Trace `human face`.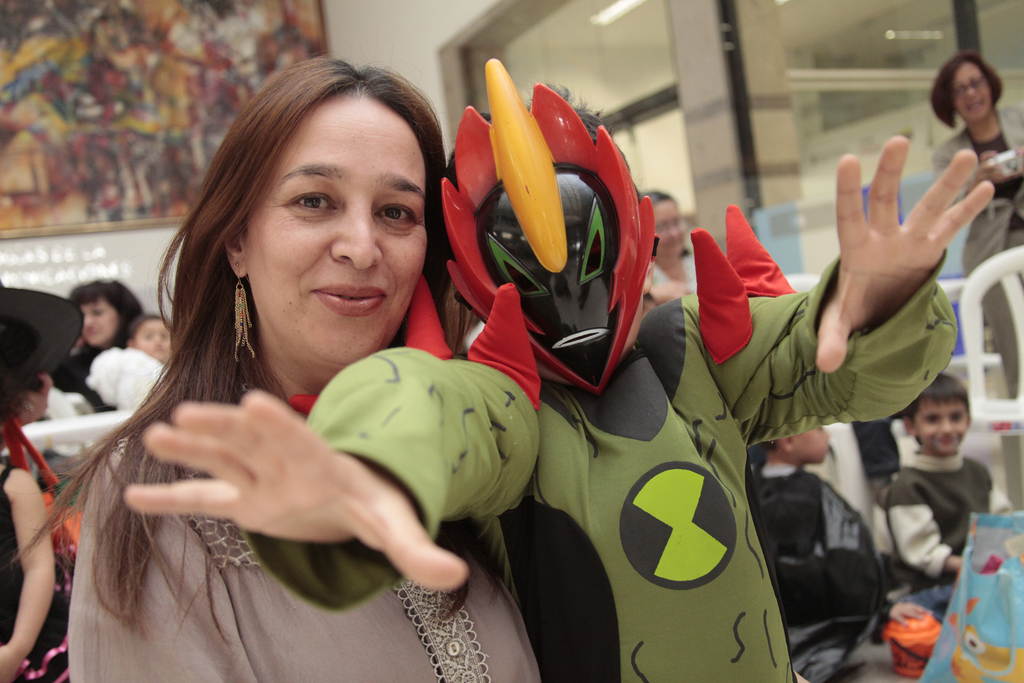
Traced to (136, 322, 171, 360).
